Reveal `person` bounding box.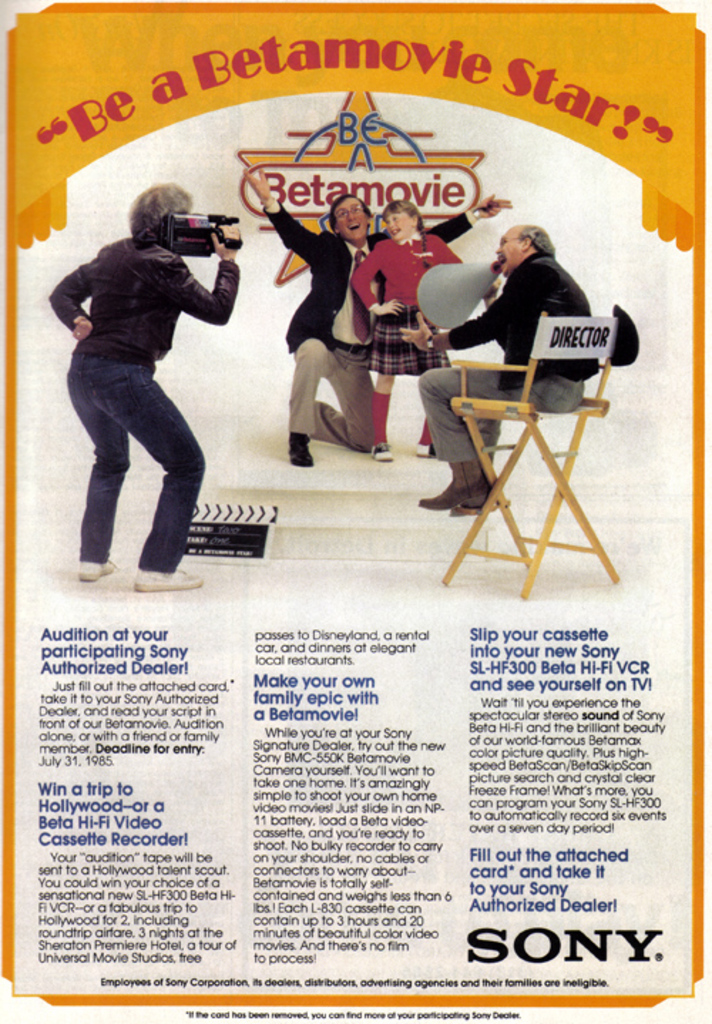
Revealed: 242 167 515 469.
